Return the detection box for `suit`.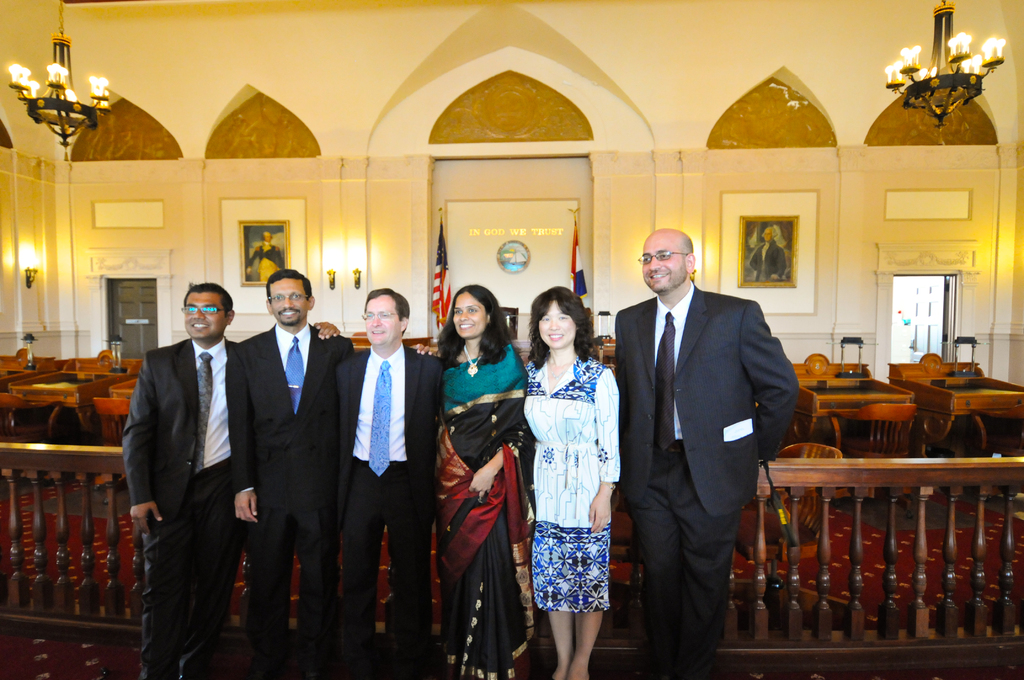
region(120, 338, 236, 679).
